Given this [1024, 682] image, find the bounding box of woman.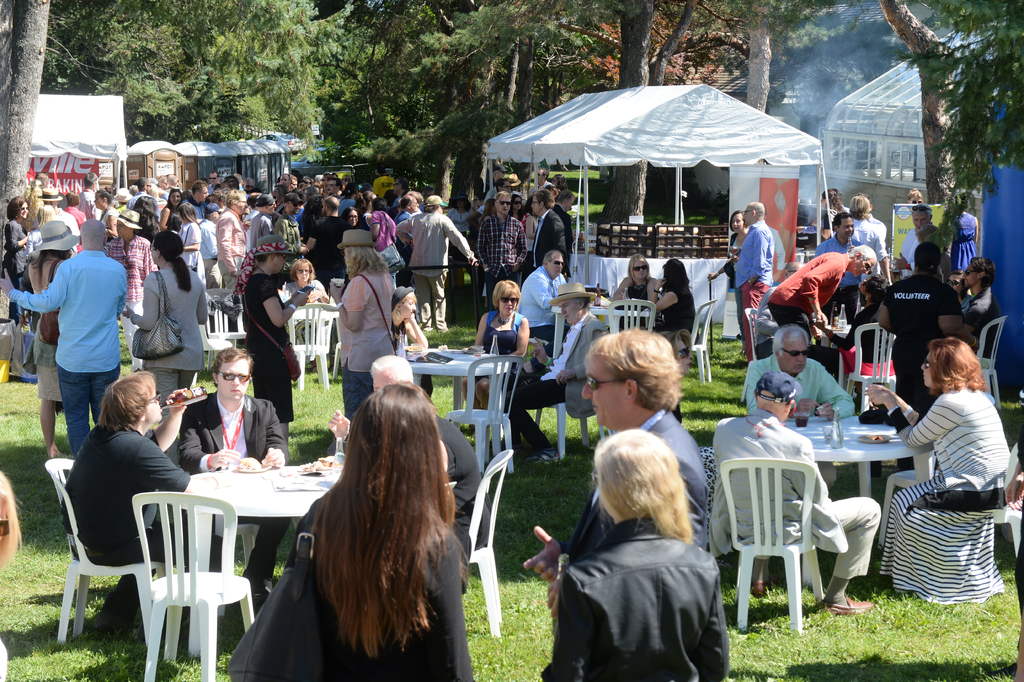
(x1=122, y1=229, x2=207, y2=470).
